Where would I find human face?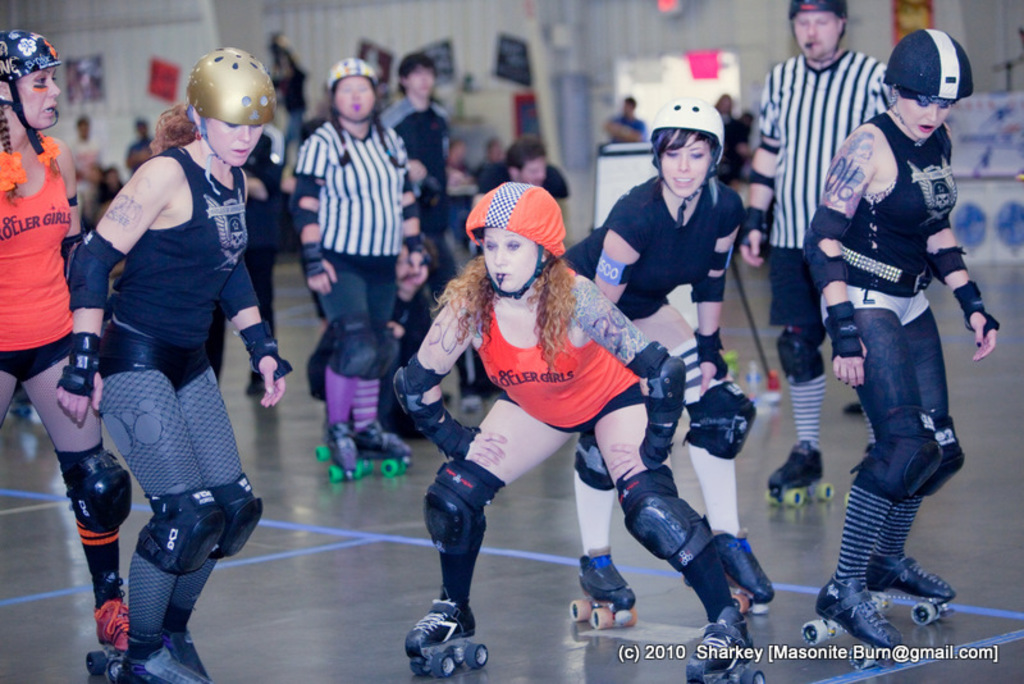
At <region>795, 14, 838, 56</region>.
